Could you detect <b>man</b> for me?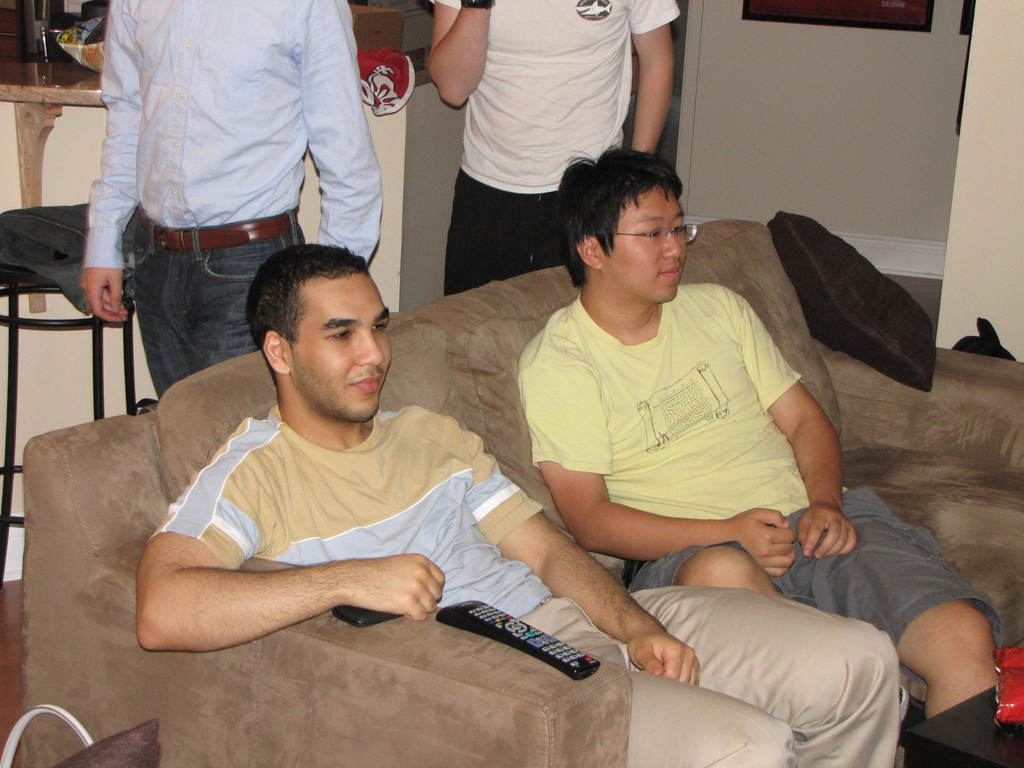
Detection result: box=[515, 140, 996, 716].
